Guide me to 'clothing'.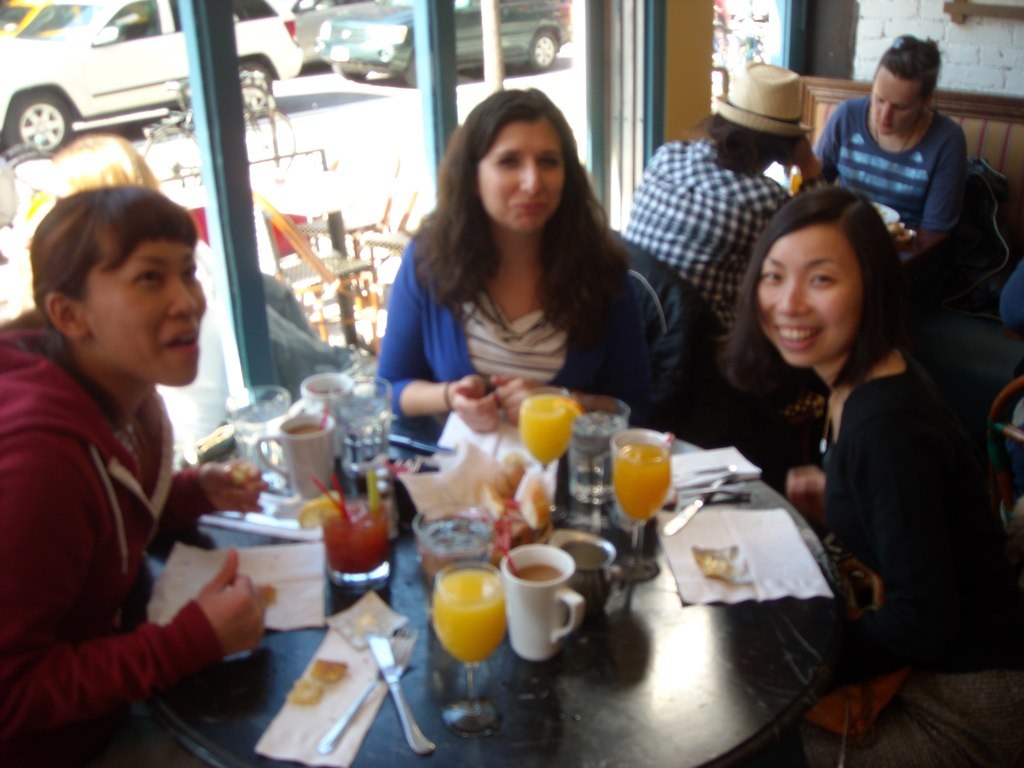
Guidance: l=813, t=349, r=1023, b=698.
